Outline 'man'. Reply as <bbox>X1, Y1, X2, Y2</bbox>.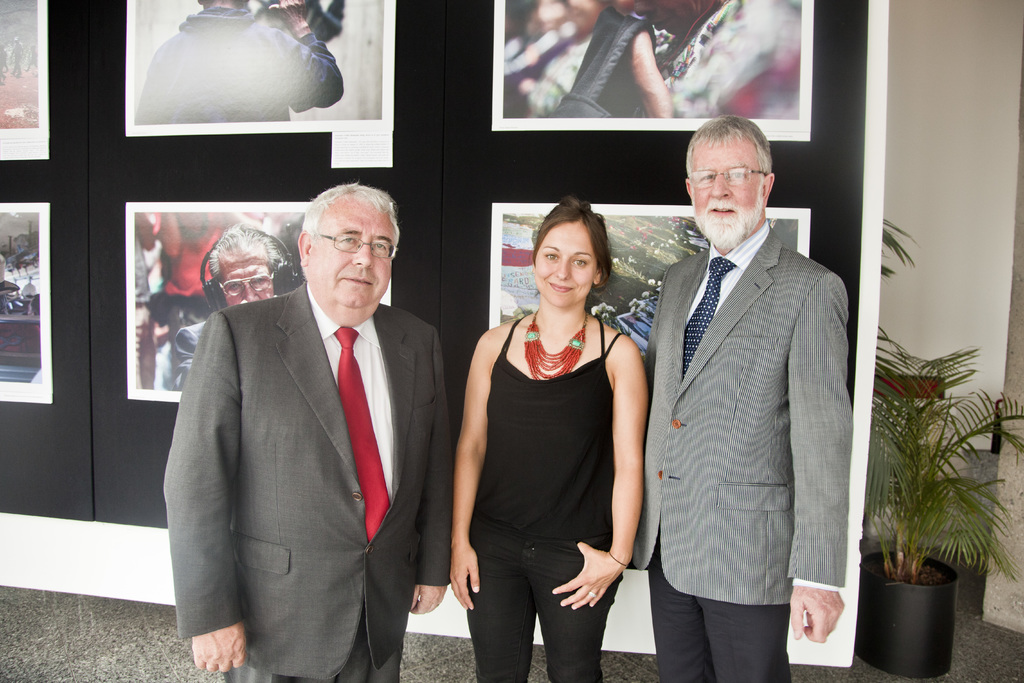
<bbox>149, 167, 454, 682</bbox>.
